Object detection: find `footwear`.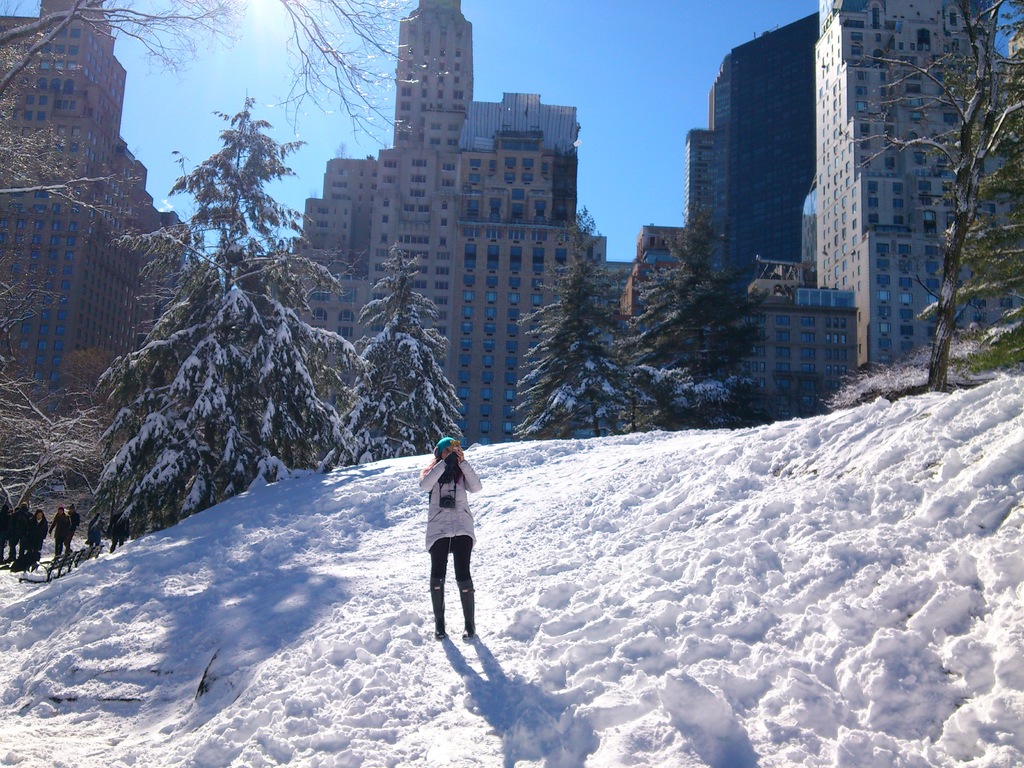
rect(459, 580, 483, 641).
